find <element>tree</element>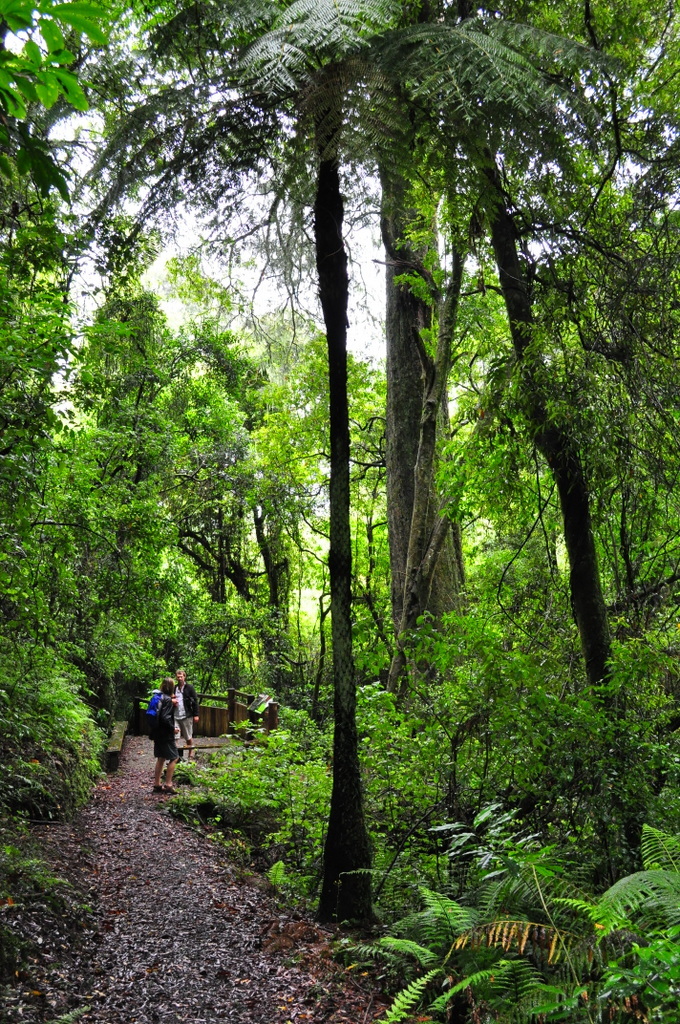
select_region(392, 80, 656, 760)
